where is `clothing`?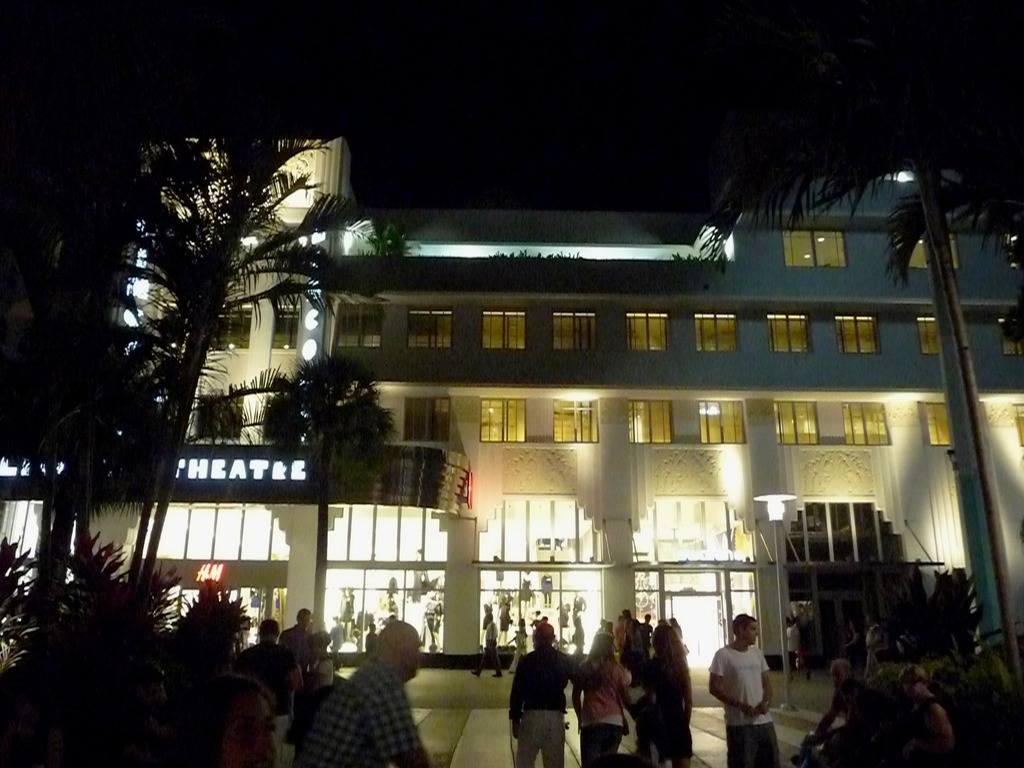
231,642,297,725.
